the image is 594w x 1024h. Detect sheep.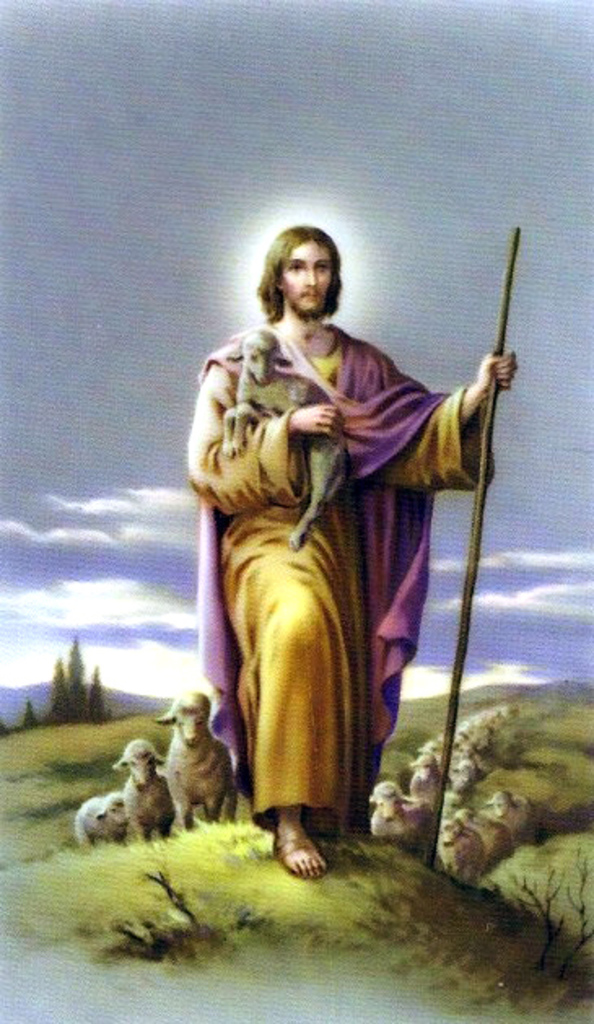
Detection: 158,692,241,829.
